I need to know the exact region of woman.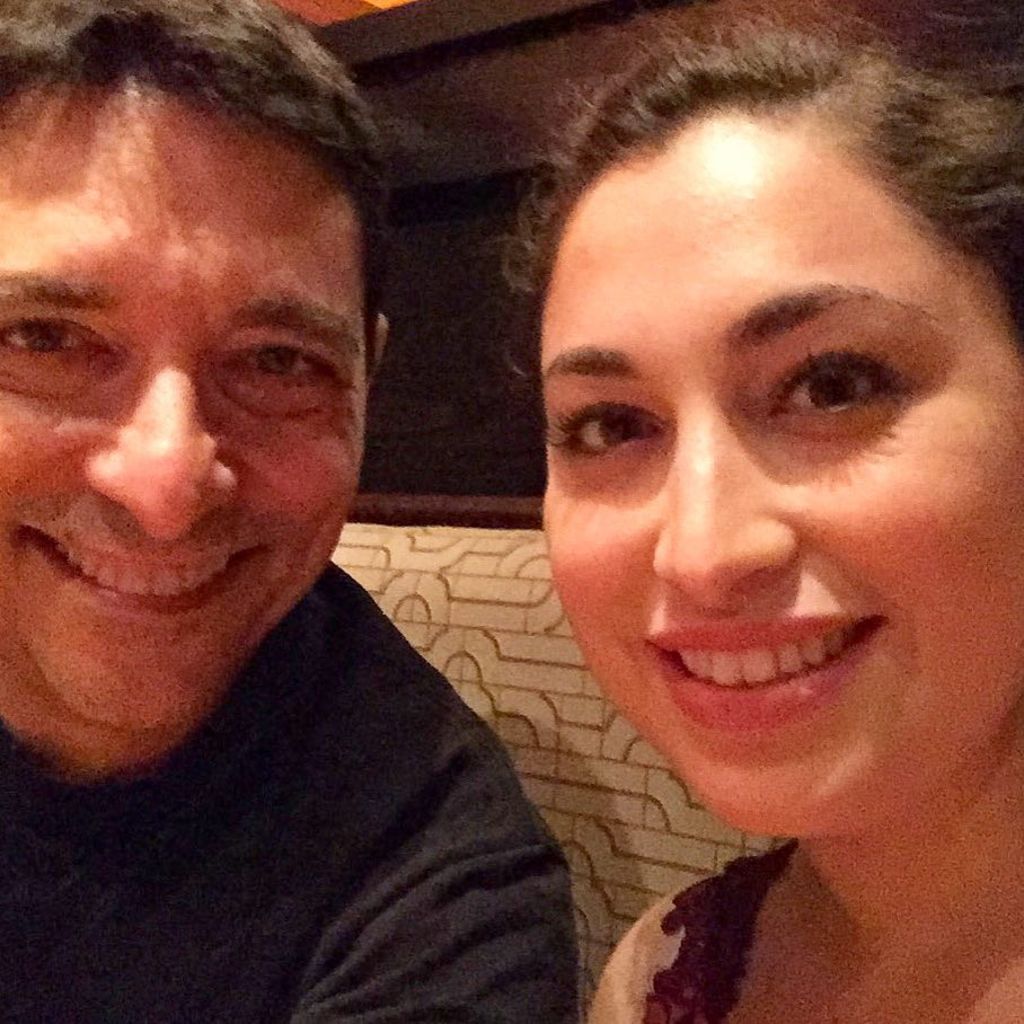
Region: Rect(483, 0, 1023, 1023).
